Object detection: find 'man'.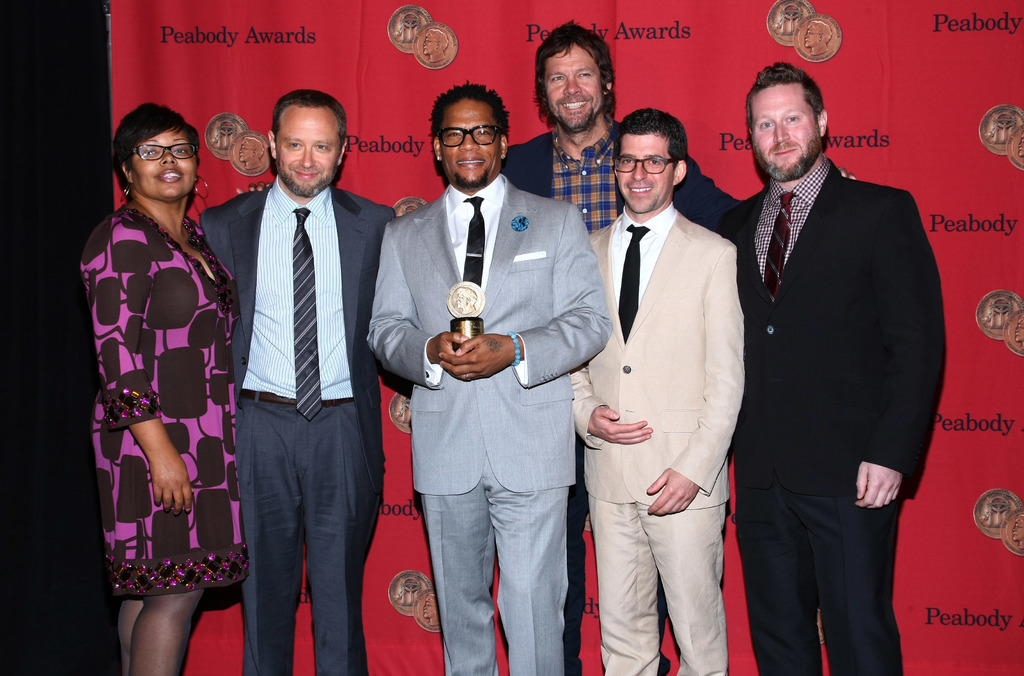
<bbox>367, 80, 612, 675</bbox>.
